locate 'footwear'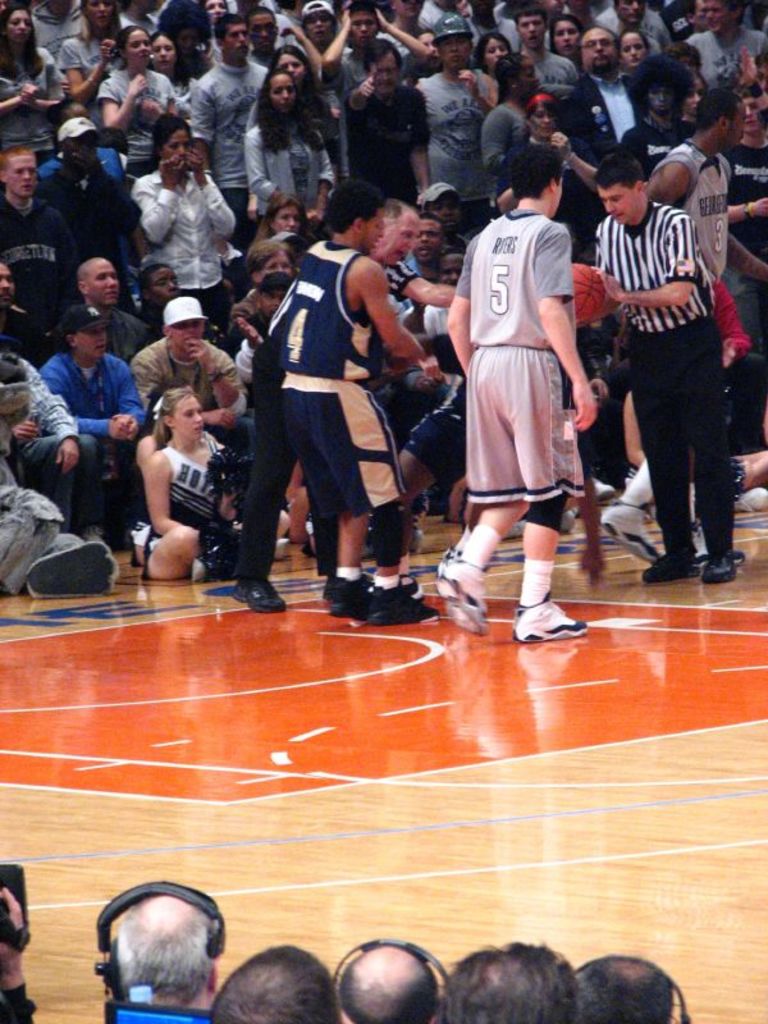
crop(36, 547, 115, 595)
